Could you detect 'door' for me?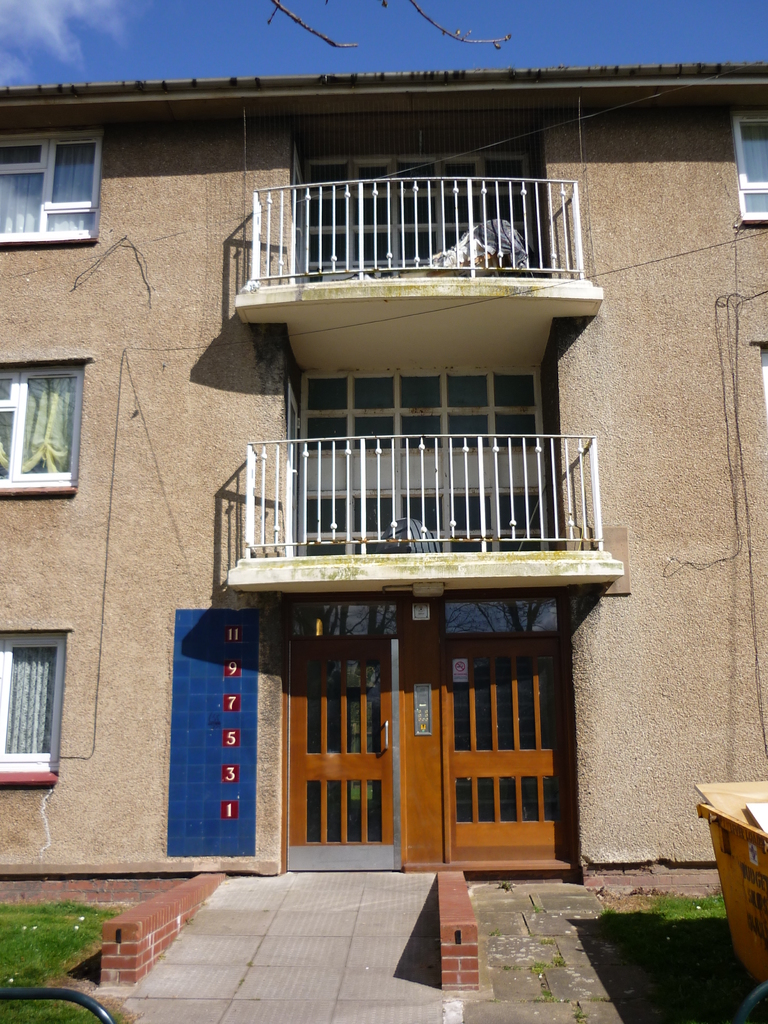
Detection result: box(291, 636, 396, 875).
